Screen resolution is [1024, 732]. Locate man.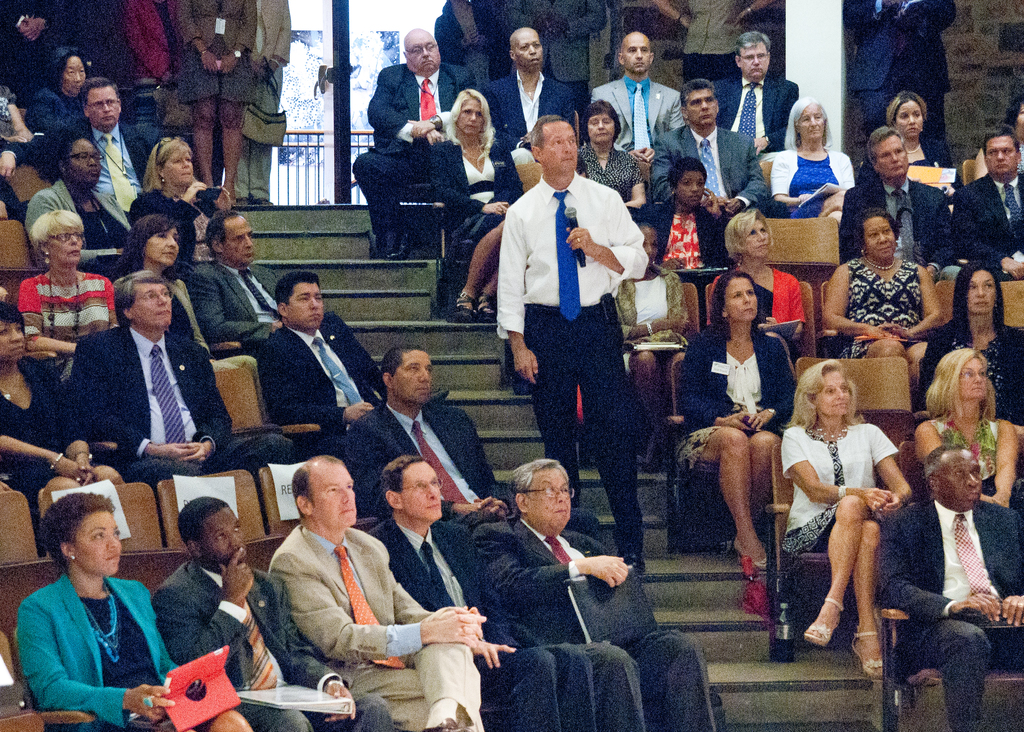
(x1=153, y1=493, x2=399, y2=731).
